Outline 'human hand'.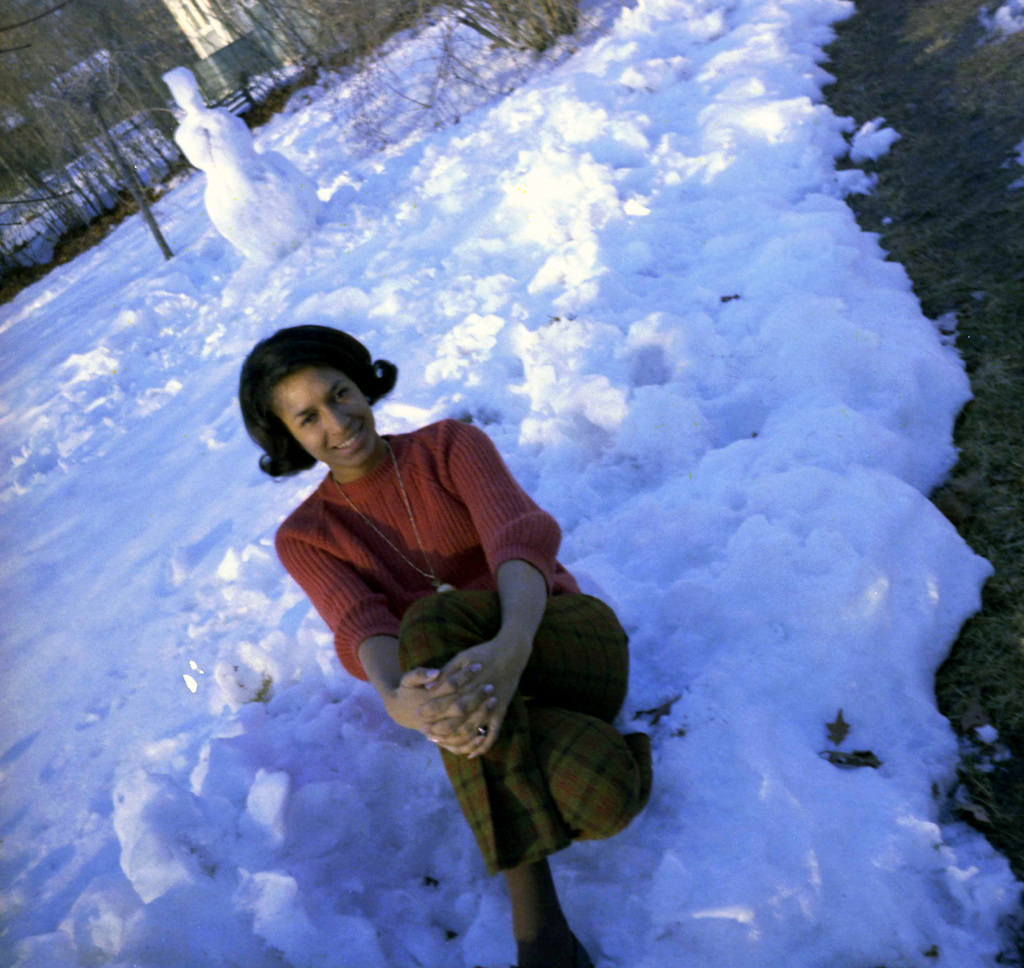
Outline: <bbox>435, 640, 513, 762</bbox>.
